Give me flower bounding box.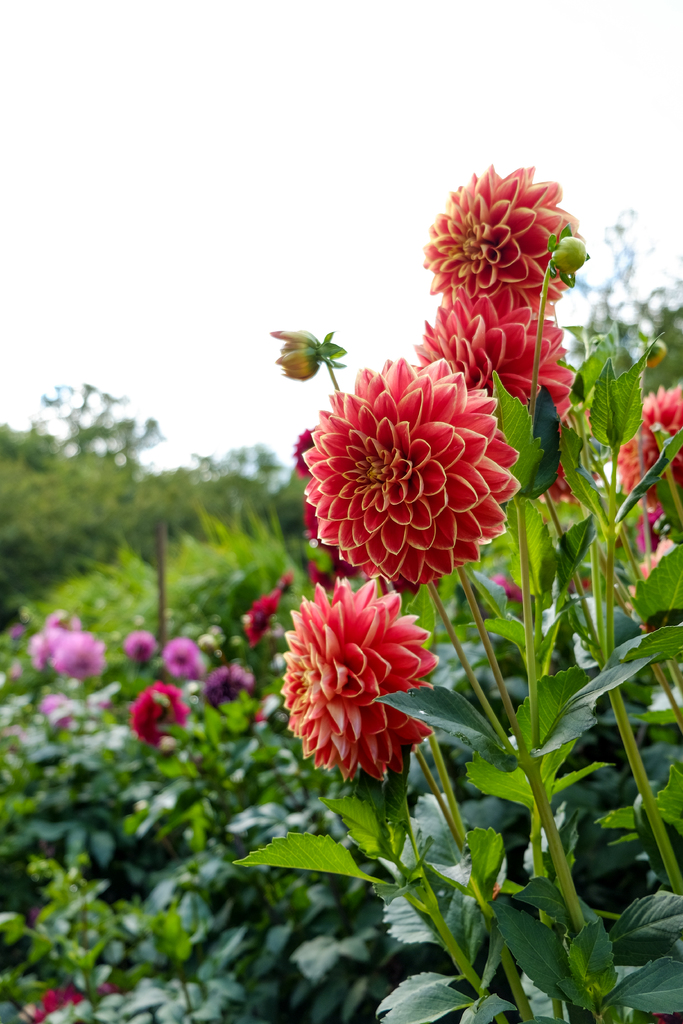
490/574/520/598.
